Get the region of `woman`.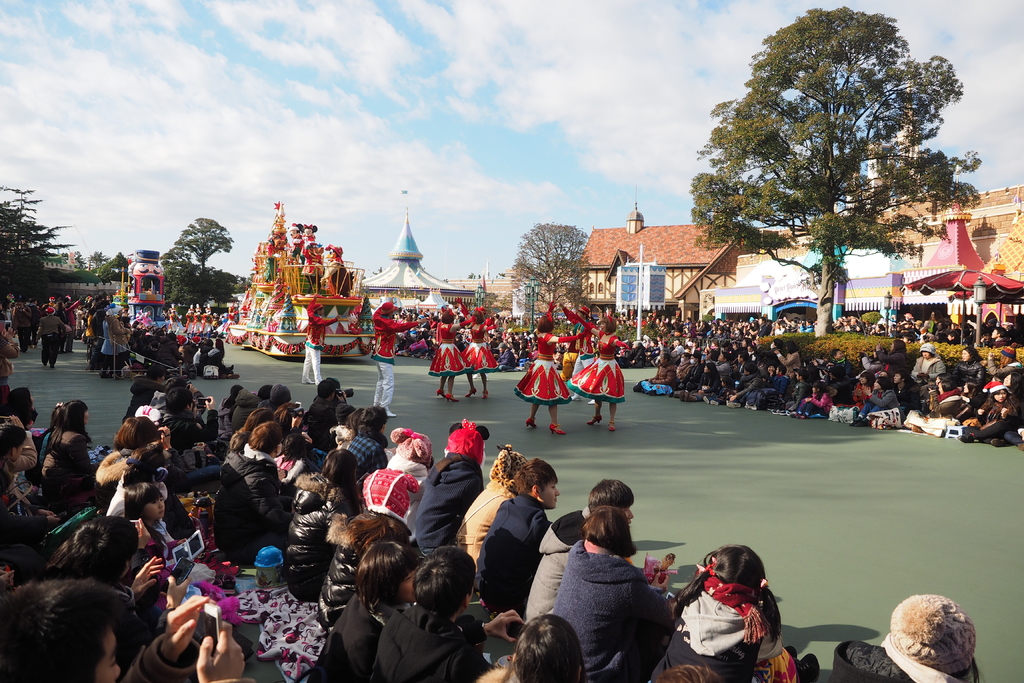
box=[454, 297, 496, 399].
